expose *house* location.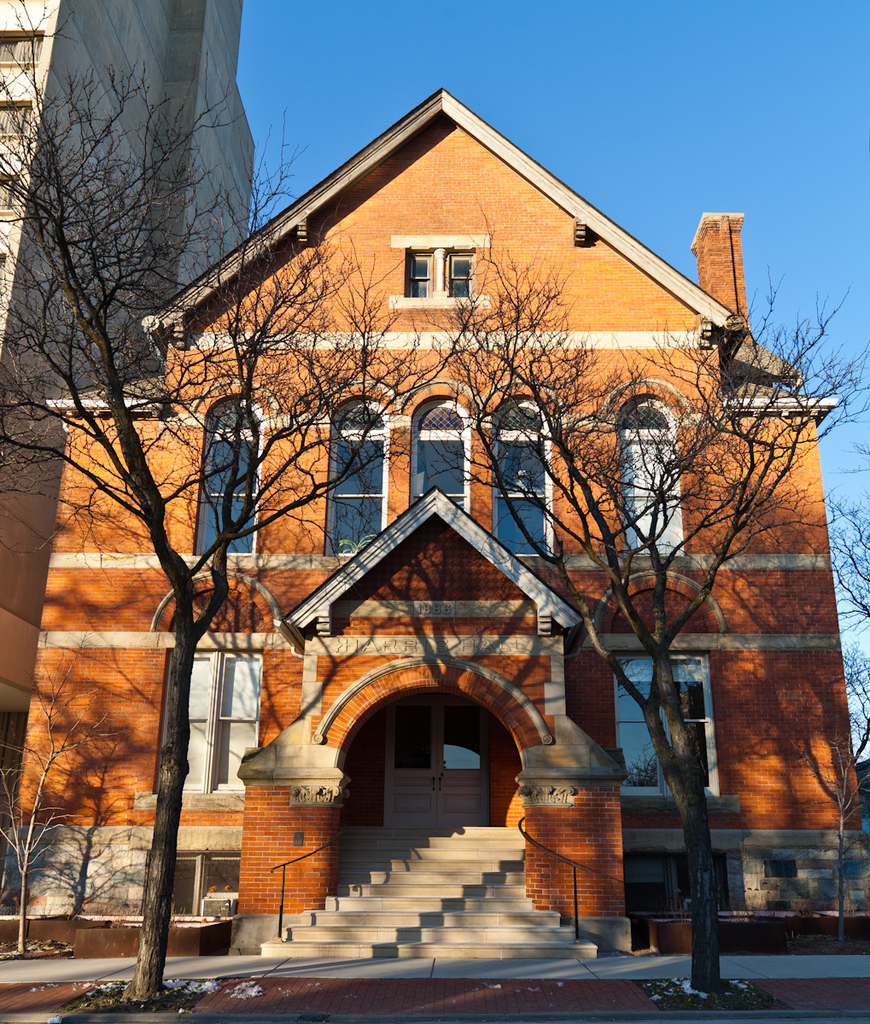
Exposed at 90:72:802:926.
